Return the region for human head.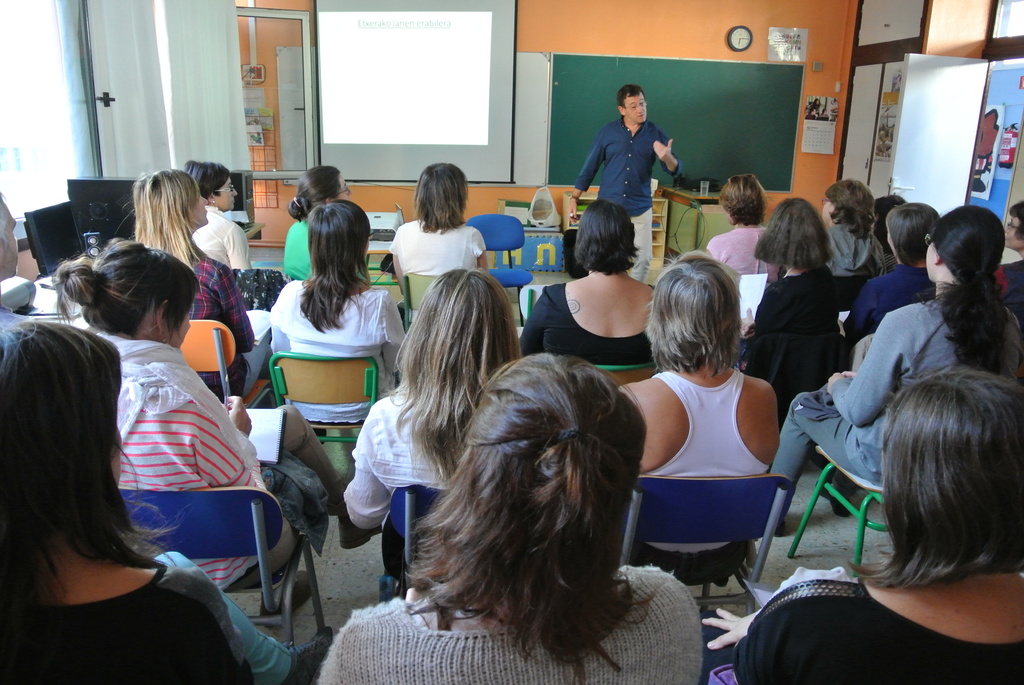
{"left": 886, "top": 200, "right": 942, "bottom": 267}.
